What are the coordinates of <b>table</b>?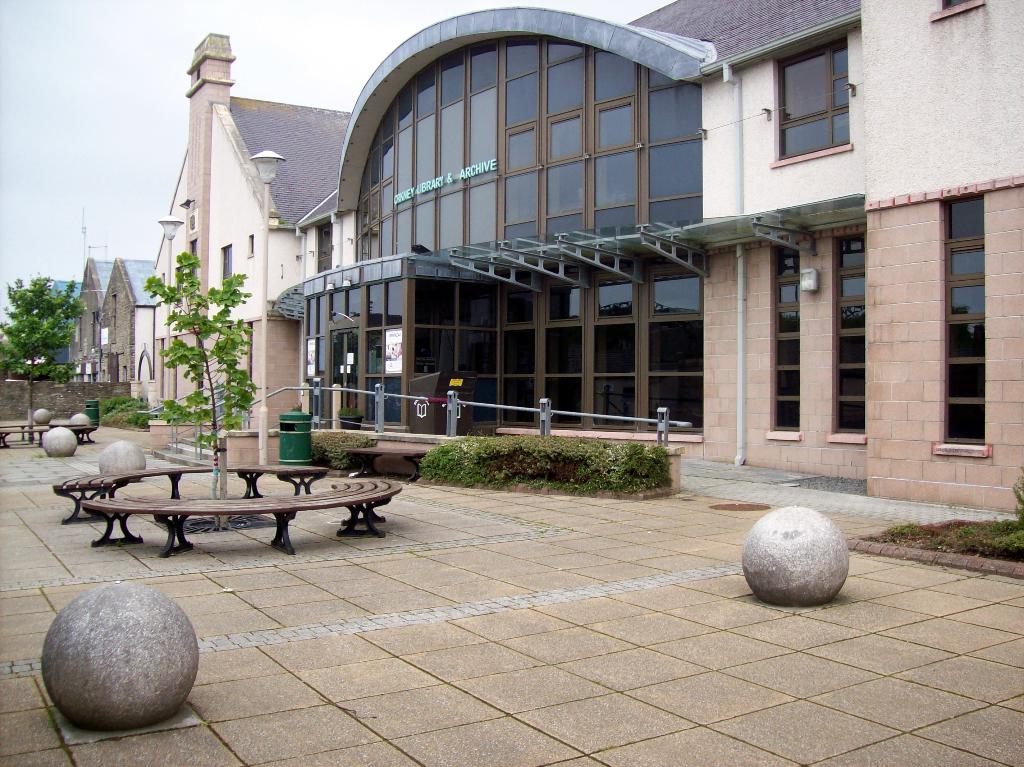
<box>69,463,401,570</box>.
